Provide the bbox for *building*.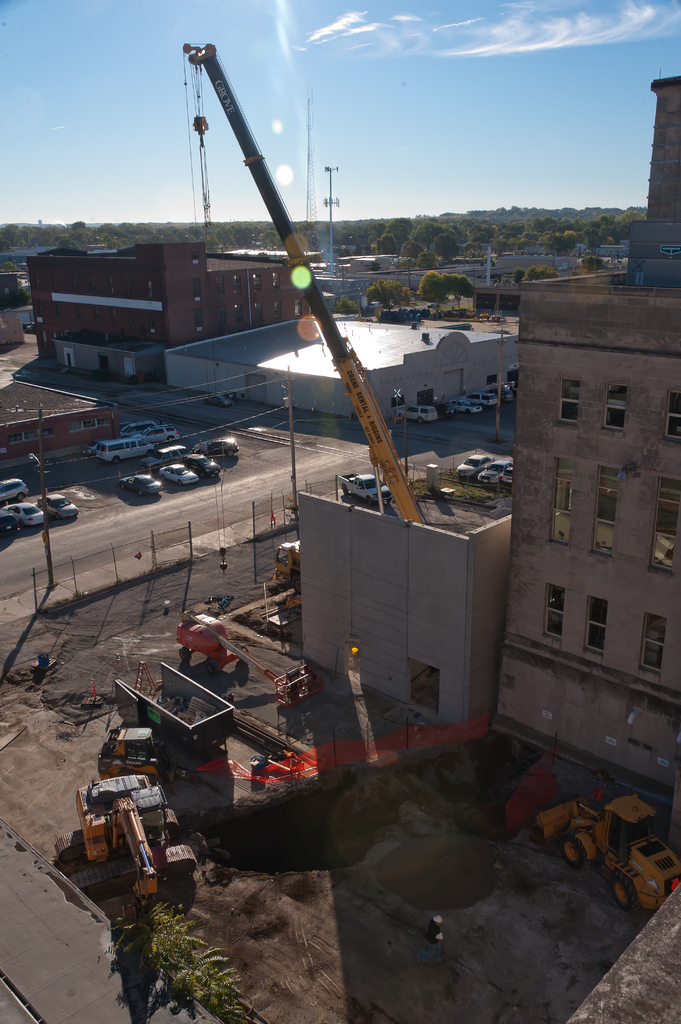
x1=0, y1=365, x2=116, y2=456.
